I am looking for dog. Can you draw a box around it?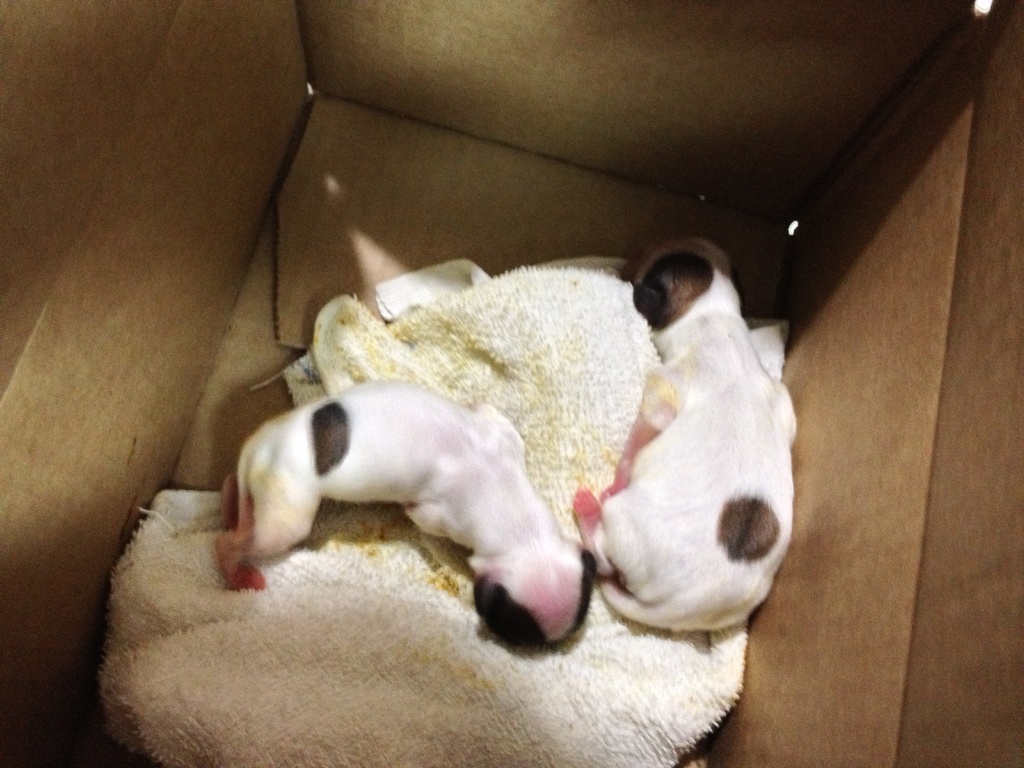
Sure, the bounding box is Rect(209, 379, 600, 646).
